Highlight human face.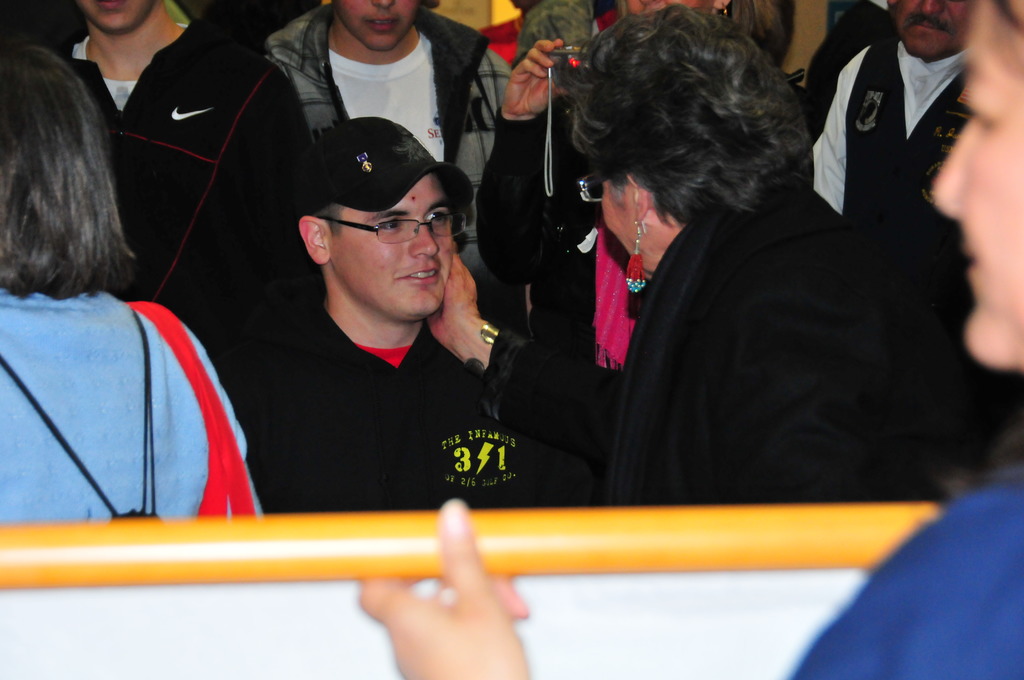
Highlighted region: rect(330, 175, 452, 316).
